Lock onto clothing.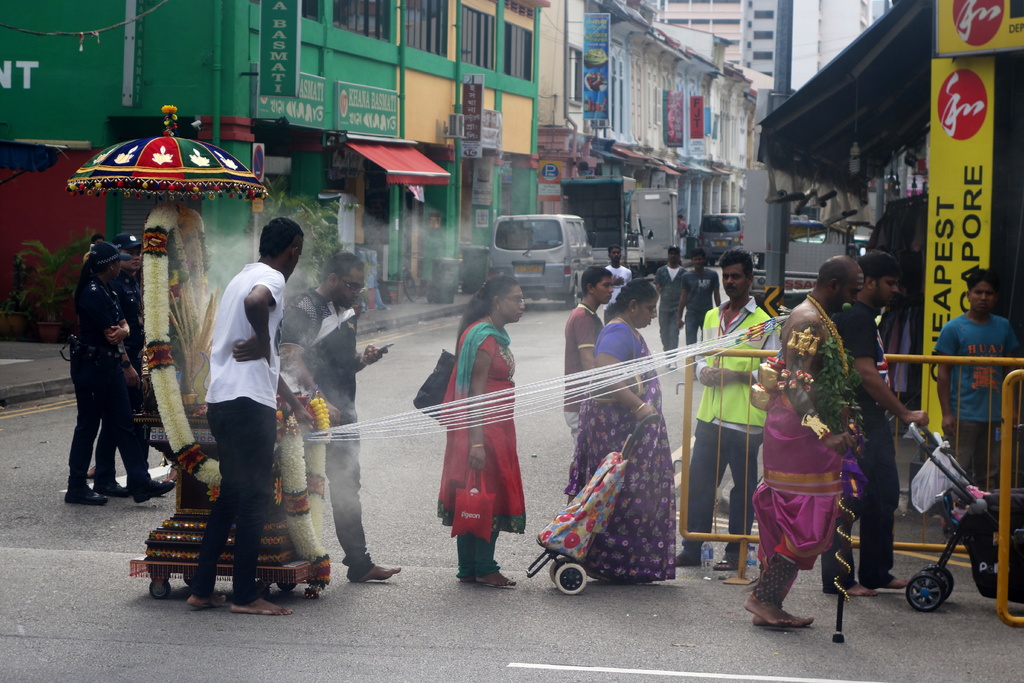
Locked: bbox=[194, 262, 290, 604].
